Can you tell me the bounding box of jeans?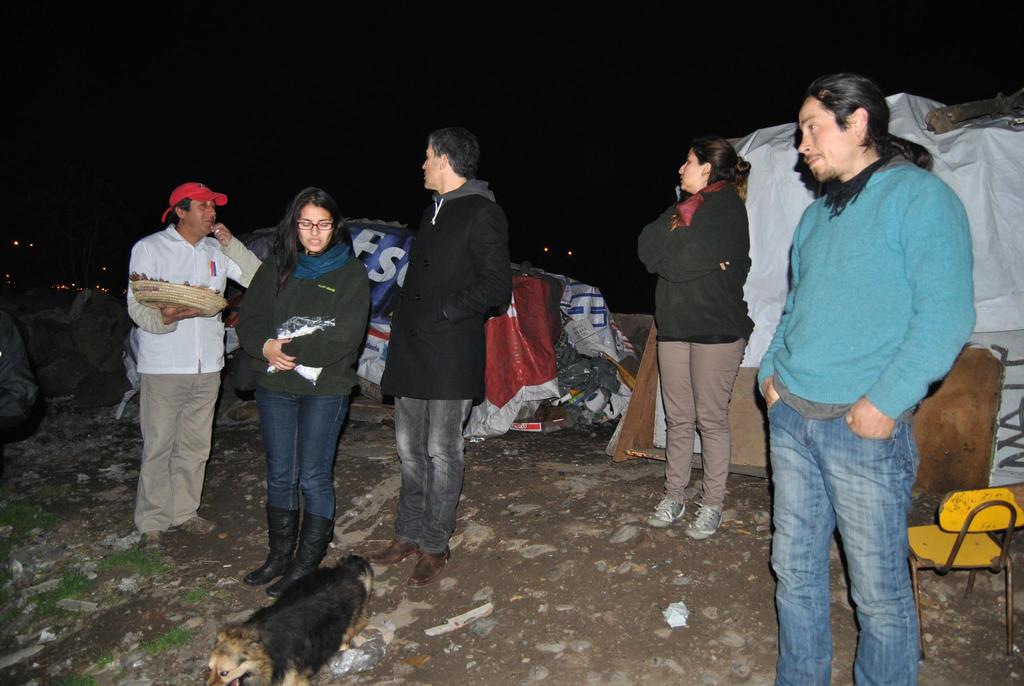
[259, 388, 351, 509].
